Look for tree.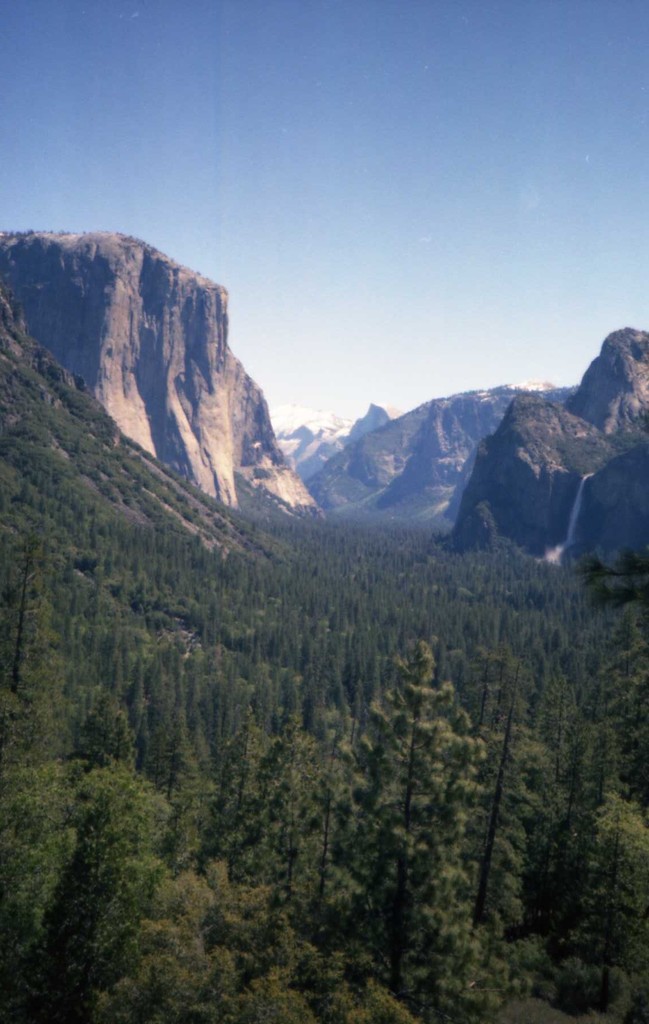
Found: <bbox>333, 594, 512, 966</bbox>.
